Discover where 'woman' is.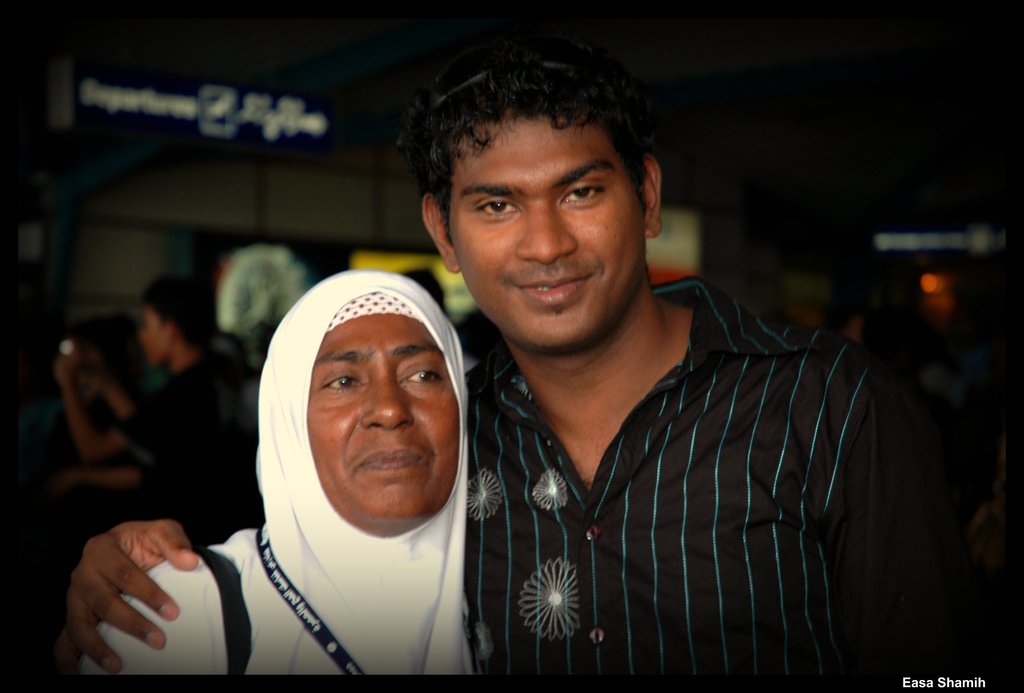
Discovered at left=77, top=270, right=475, bottom=677.
